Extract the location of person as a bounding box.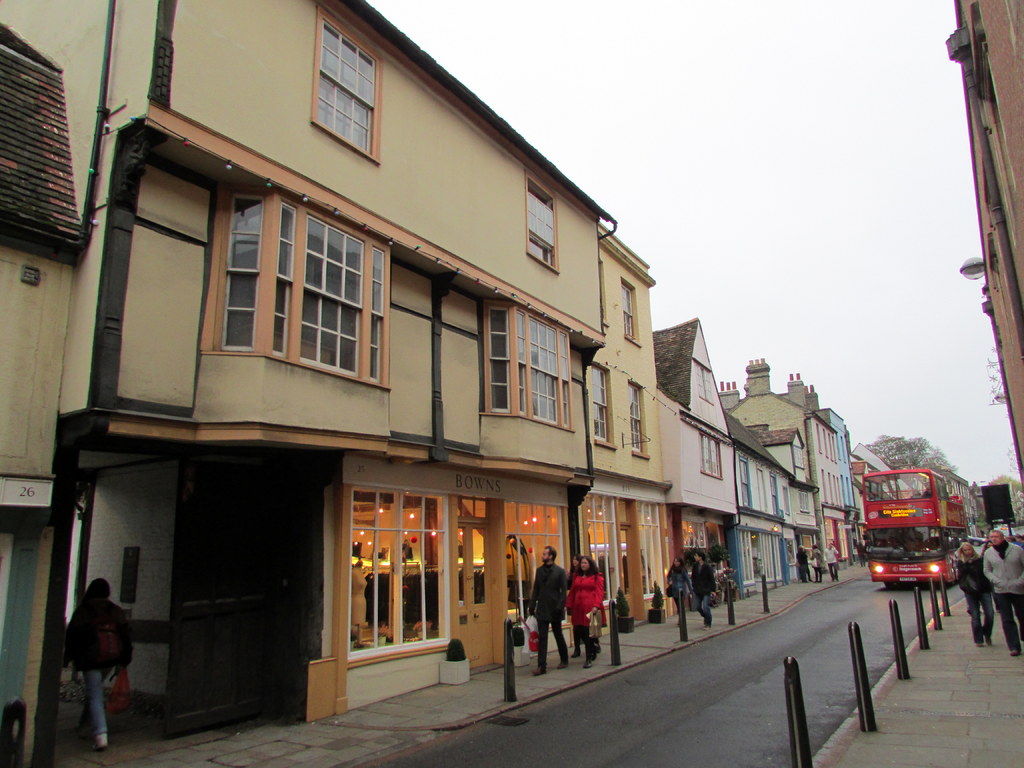
[525,540,570,669].
